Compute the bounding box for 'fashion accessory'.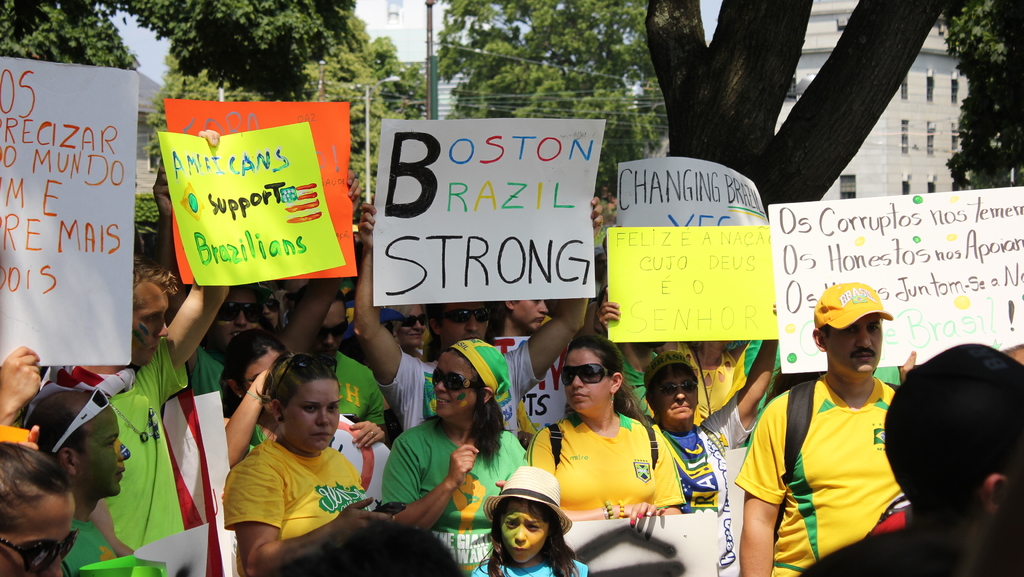
<region>813, 283, 895, 336</region>.
